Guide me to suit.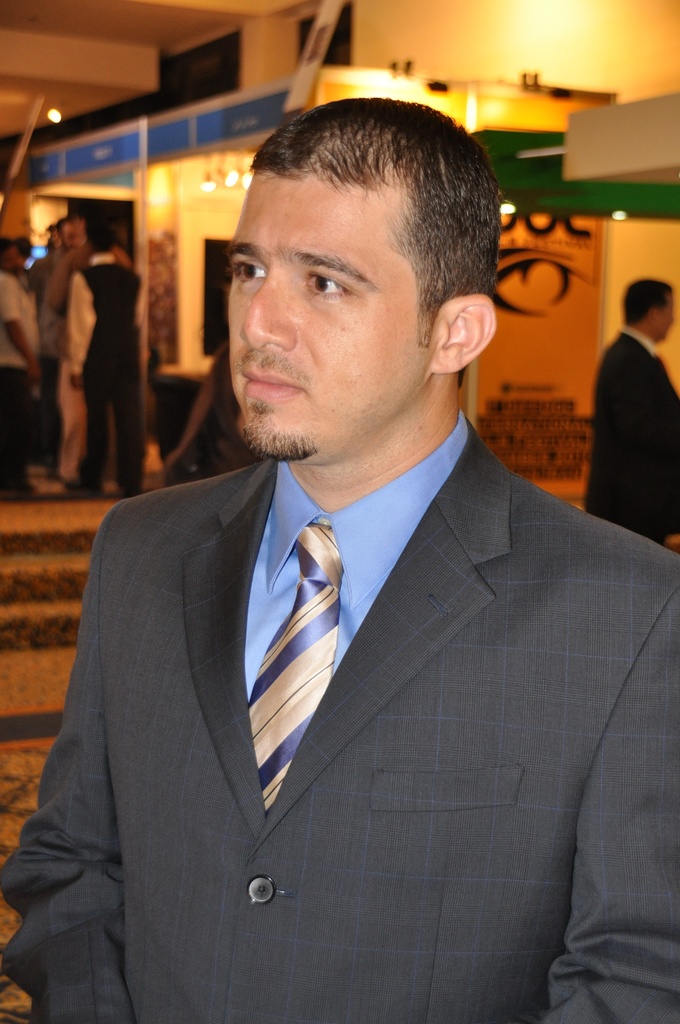
Guidance: detection(581, 330, 679, 547).
